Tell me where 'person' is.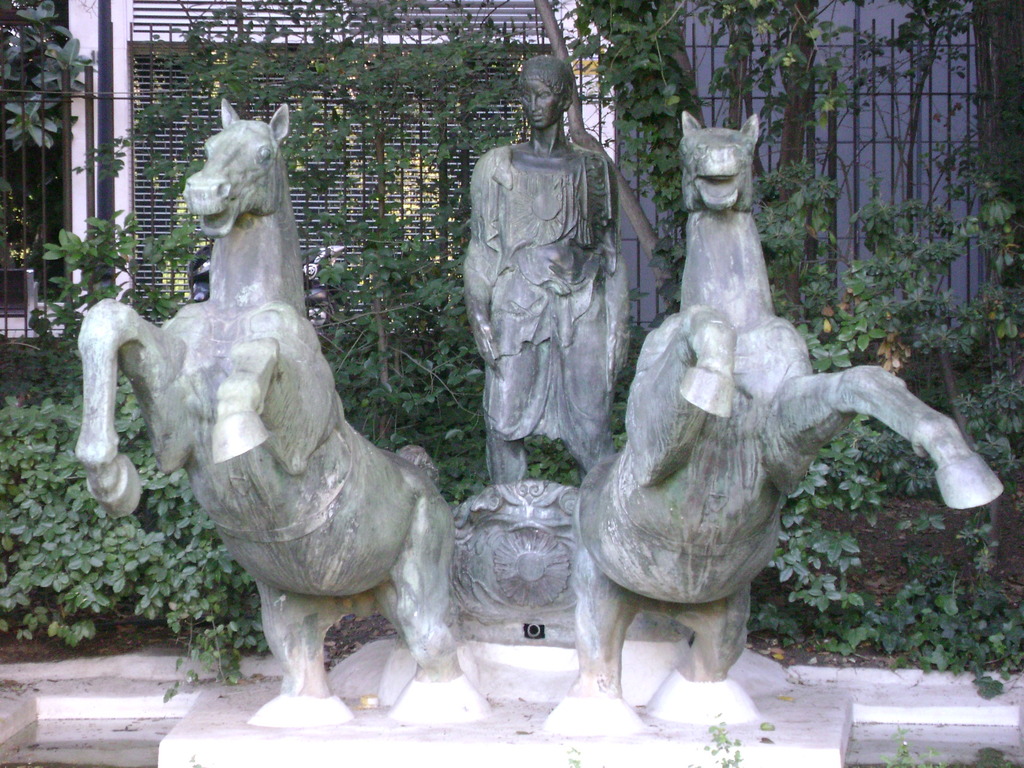
'person' is at (456,52,641,503).
